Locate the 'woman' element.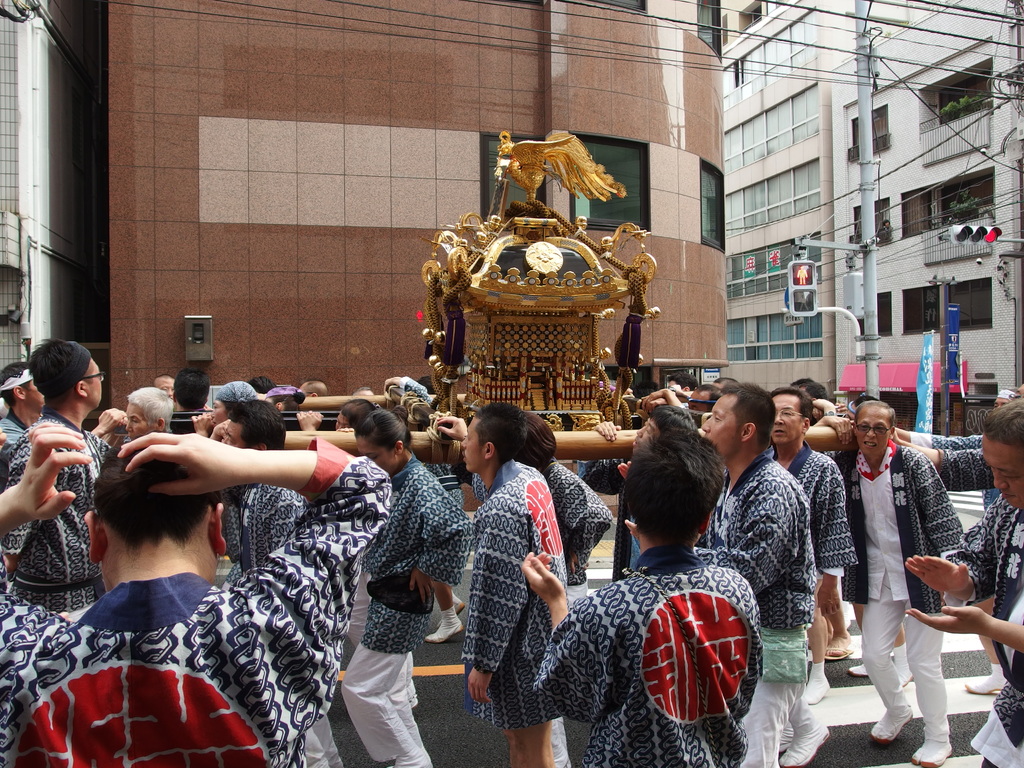
Element bbox: select_region(333, 399, 472, 767).
